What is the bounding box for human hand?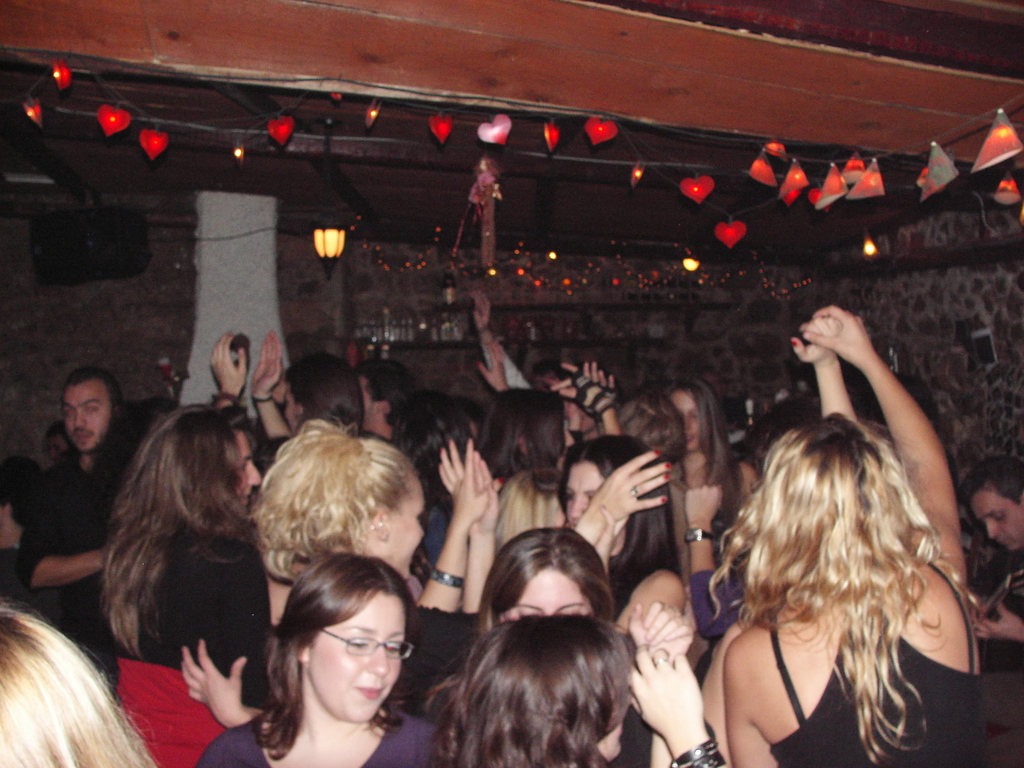
bbox=(684, 483, 724, 524).
